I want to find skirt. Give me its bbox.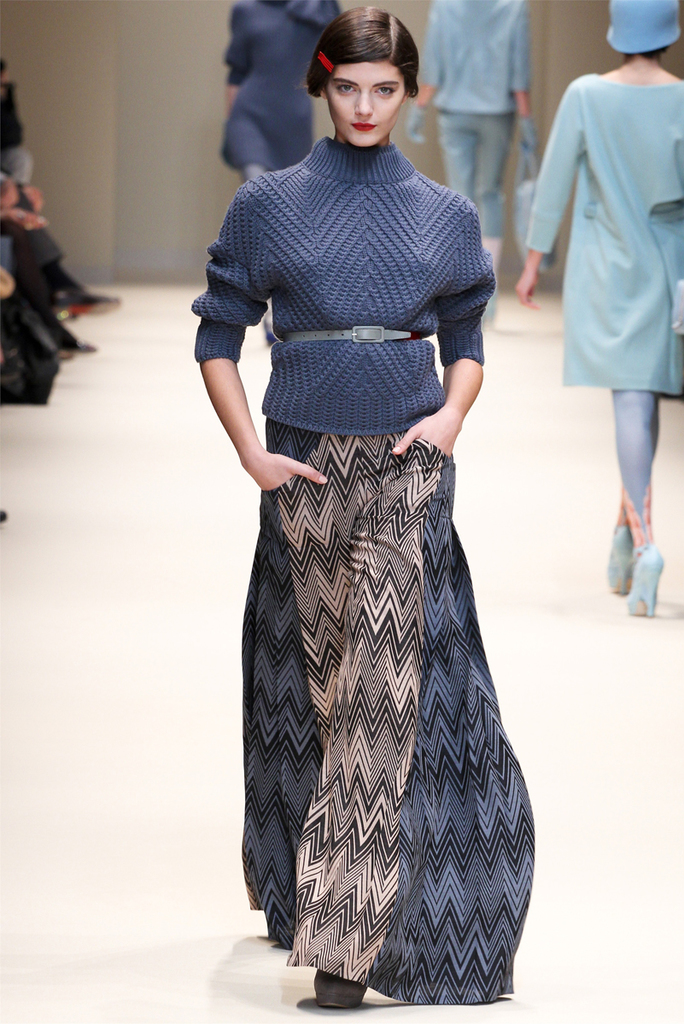
x1=235, y1=417, x2=540, y2=1004.
